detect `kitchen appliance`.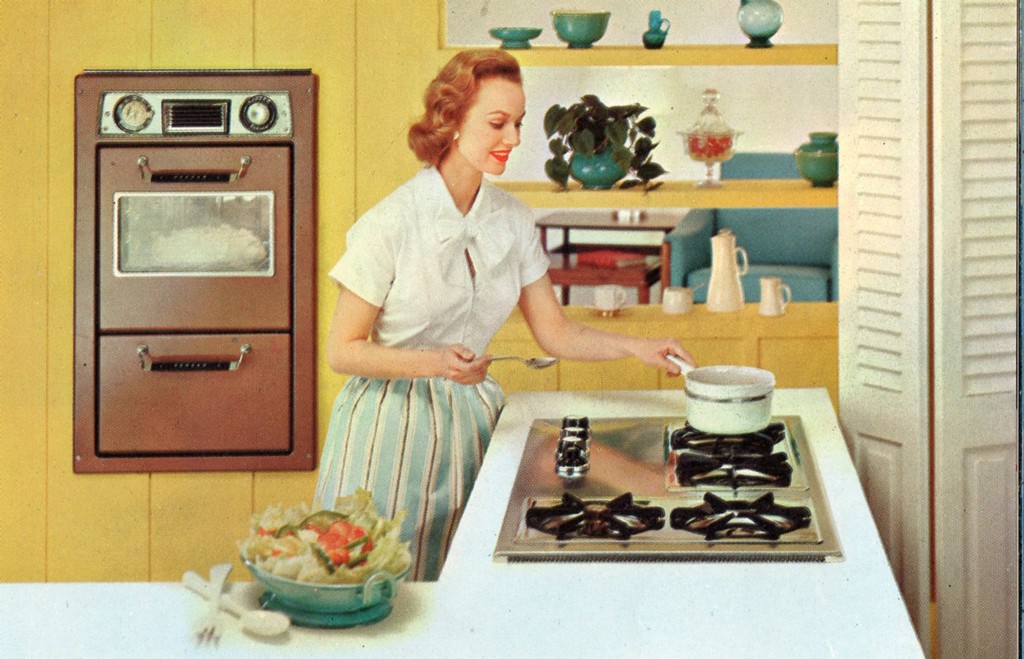
Detected at left=556, top=12, right=607, bottom=48.
